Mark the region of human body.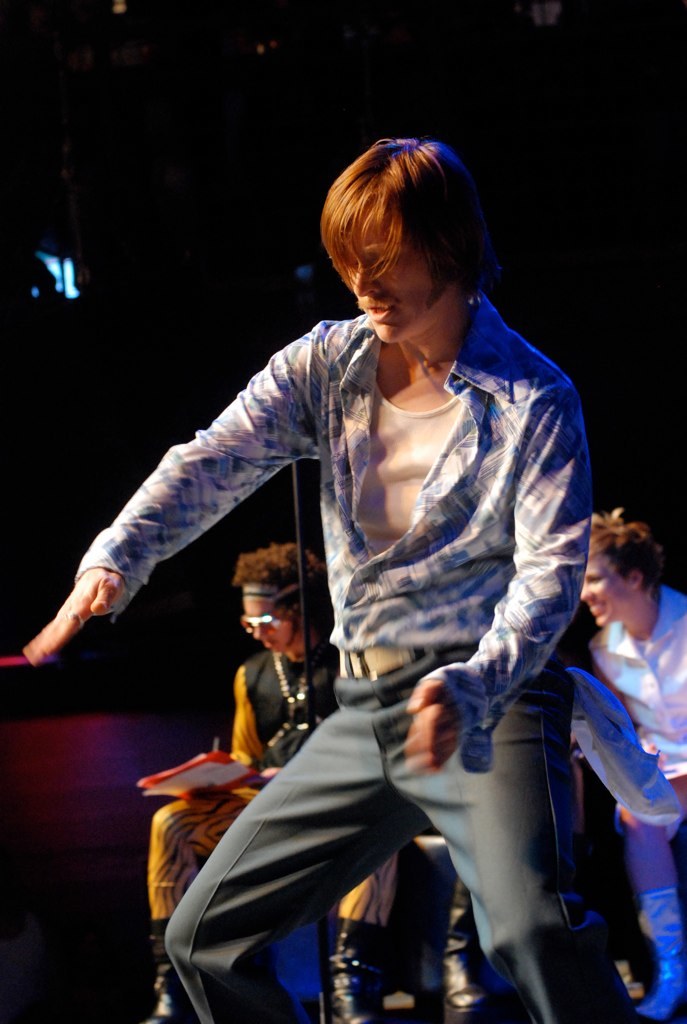
Region: x1=148, y1=542, x2=398, y2=1021.
